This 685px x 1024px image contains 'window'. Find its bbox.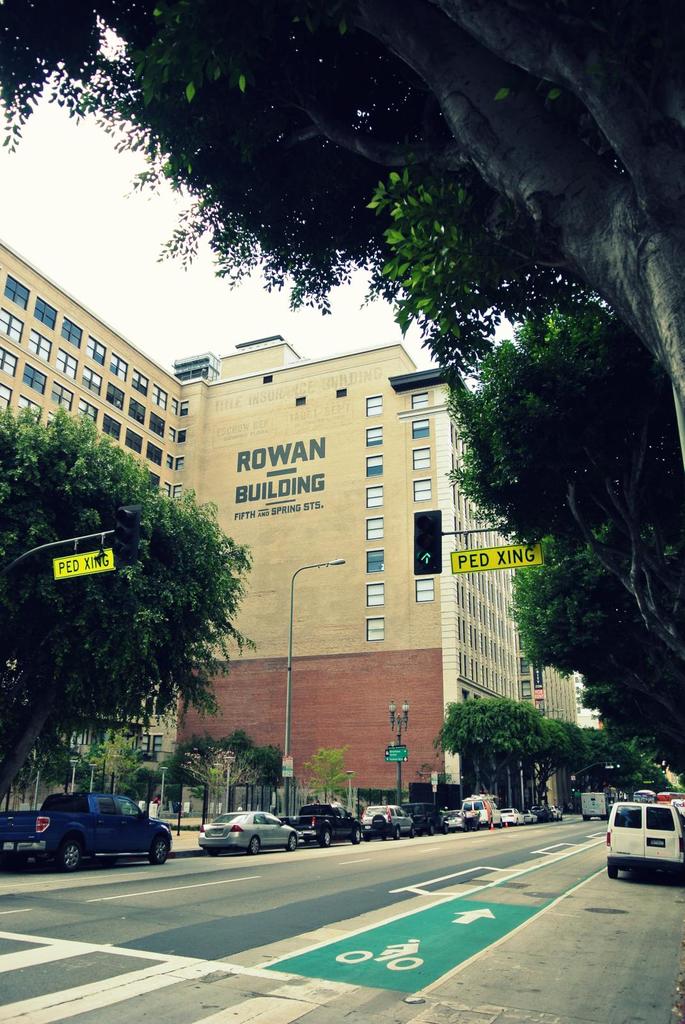
l=363, t=514, r=384, b=541.
